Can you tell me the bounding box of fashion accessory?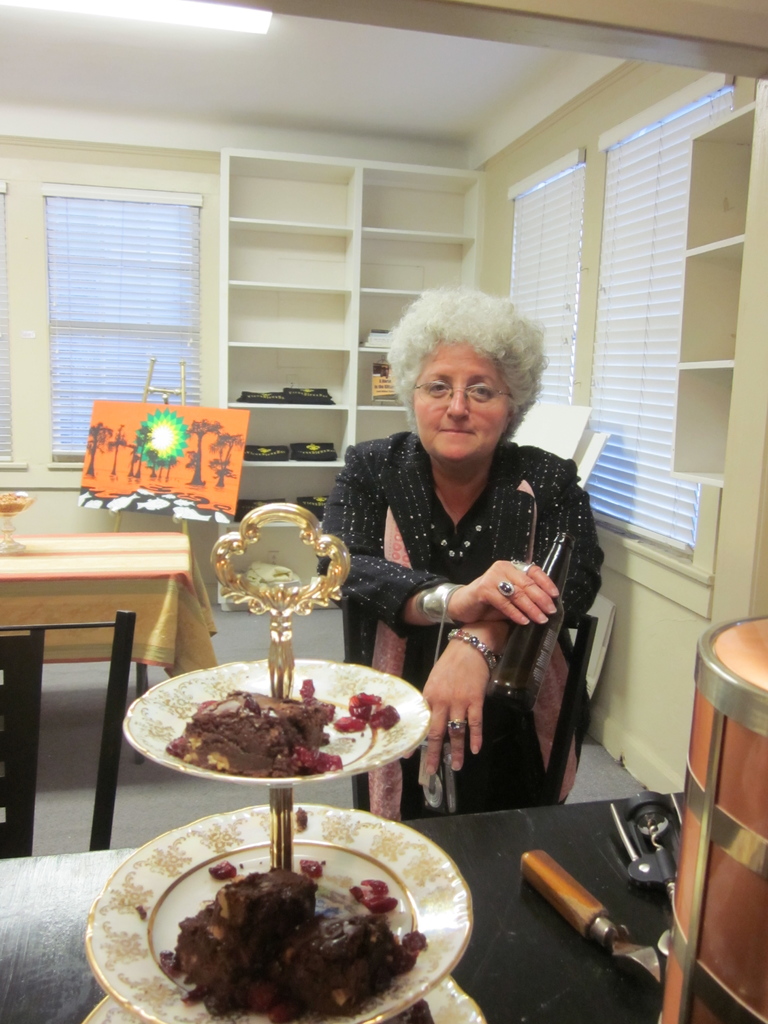
BBox(513, 557, 538, 579).
